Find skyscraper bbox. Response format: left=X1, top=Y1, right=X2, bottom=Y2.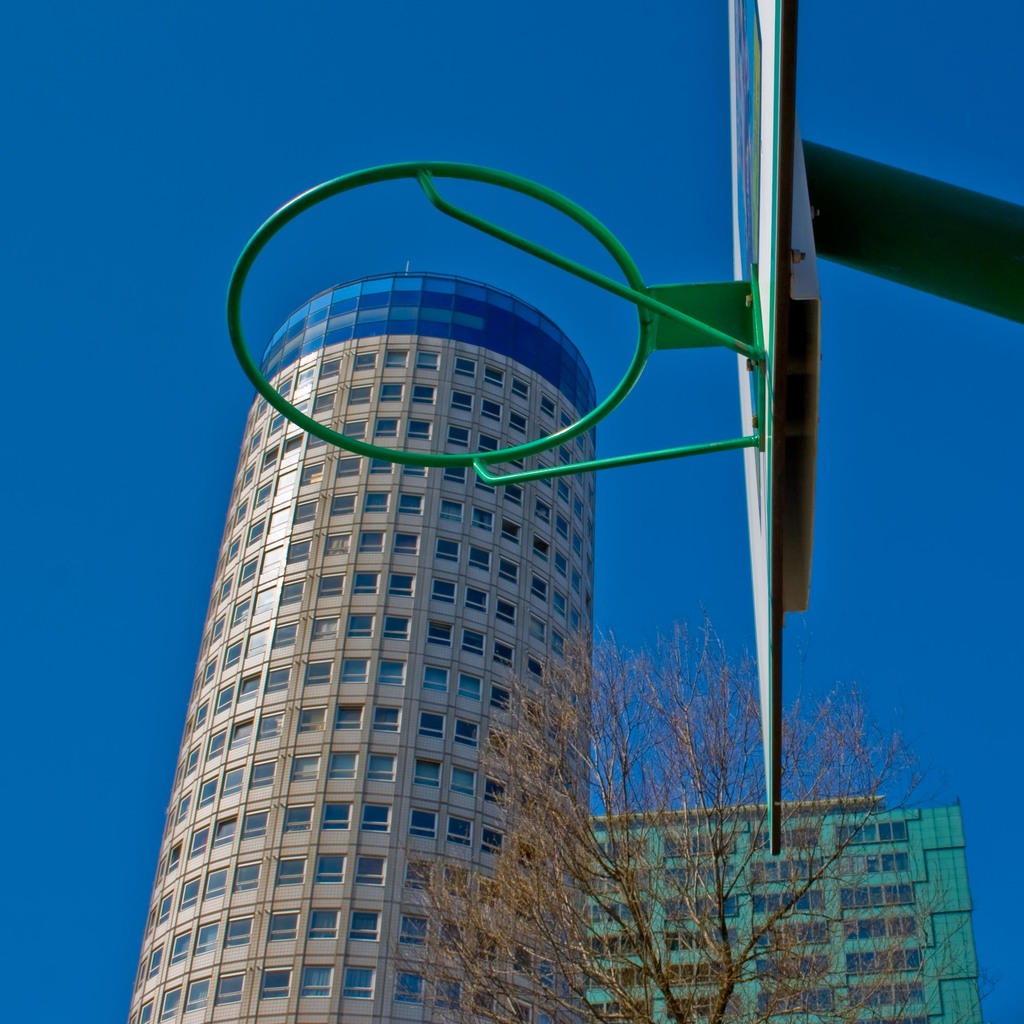
left=591, top=790, right=989, bottom=1023.
